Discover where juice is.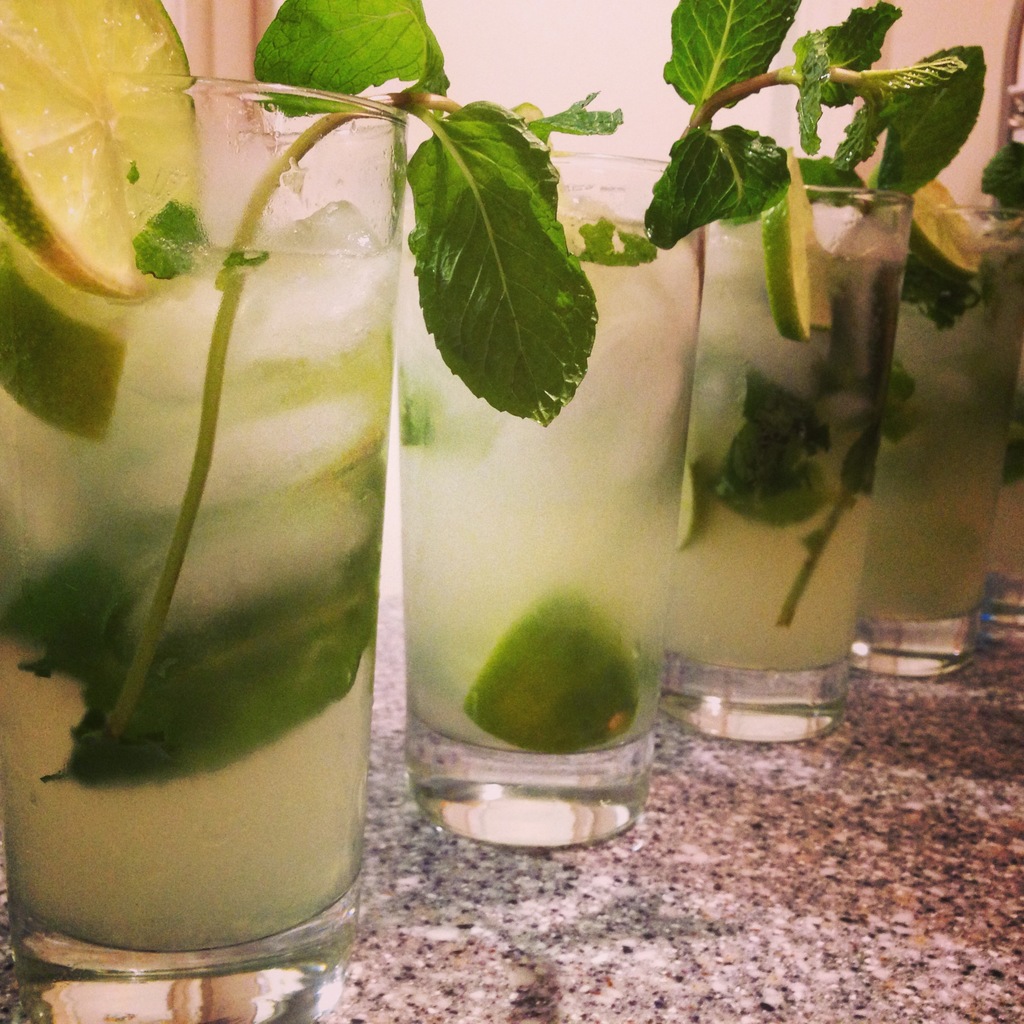
Discovered at 867, 225, 1023, 631.
